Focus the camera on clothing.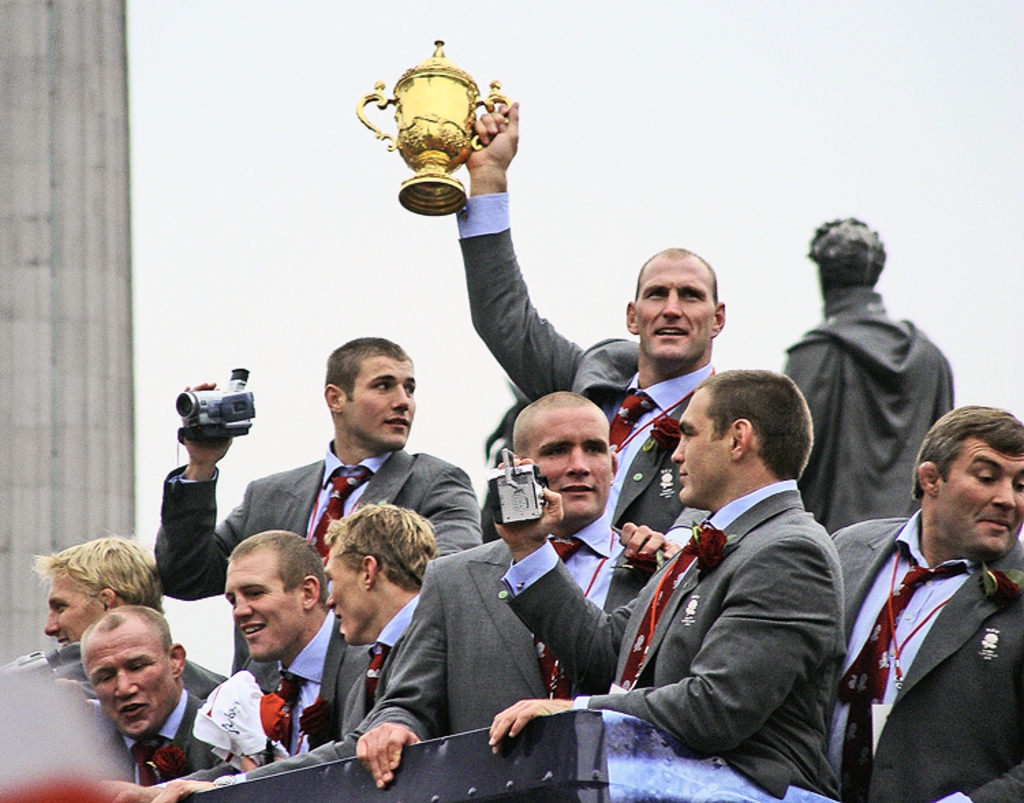
Focus region: [left=492, top=475, right=847, bottom=802].
